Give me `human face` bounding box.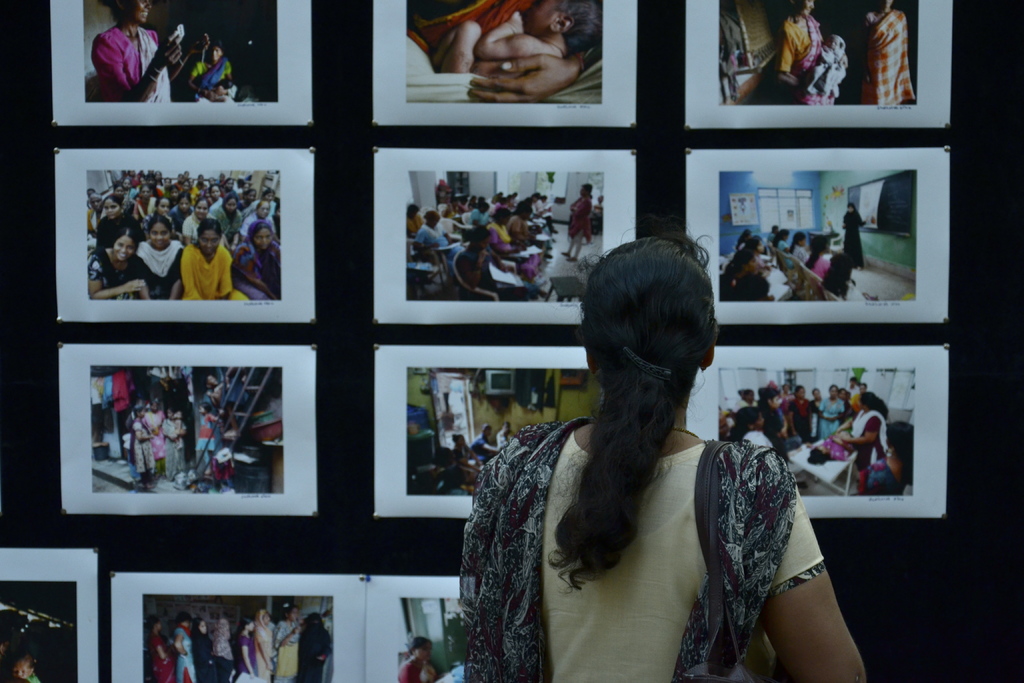
x1=195, y1=200, x2=208, y2=219.
